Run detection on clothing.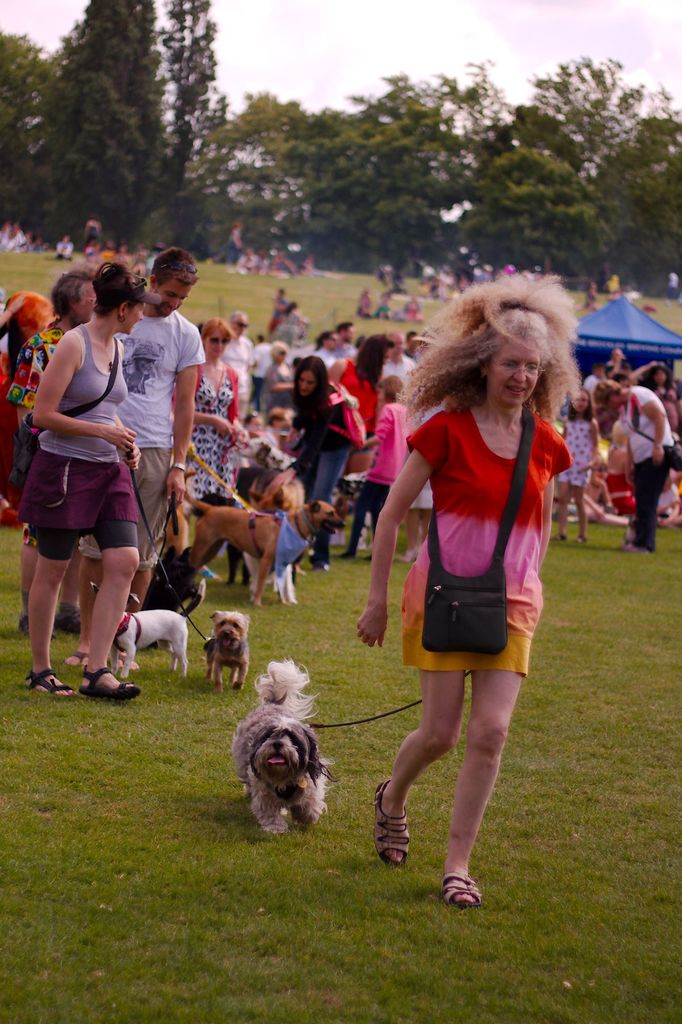
Result: left=348, top=390, right=400, bottom=552.
